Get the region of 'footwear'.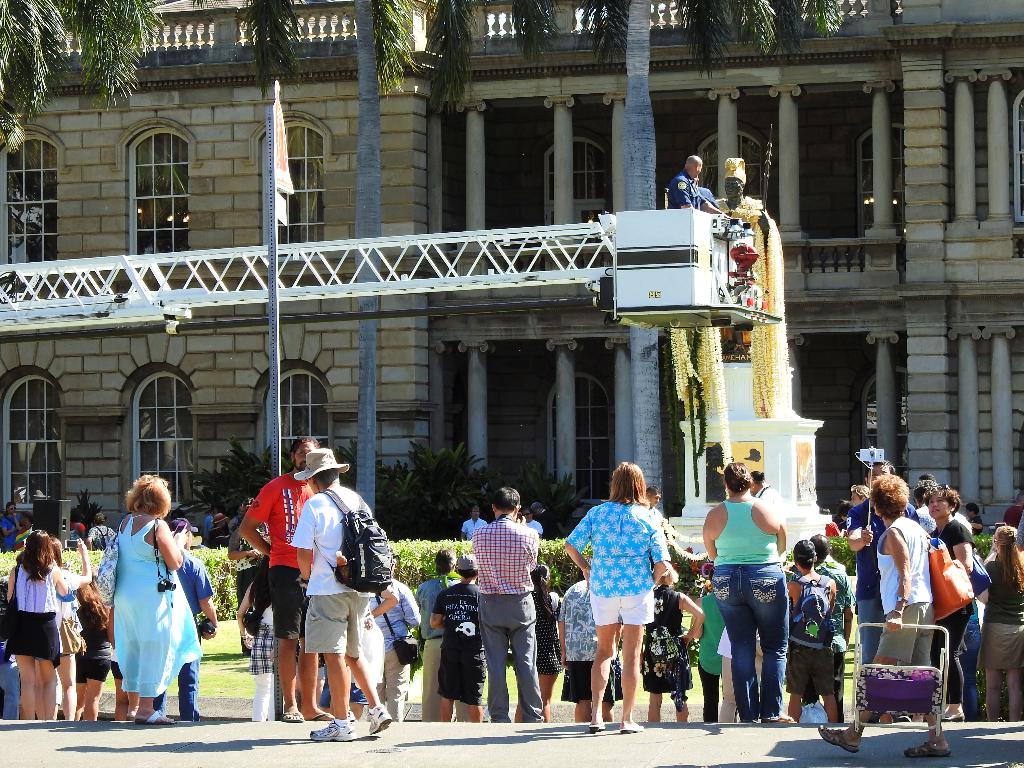
crop(809, 724, 861, 762).
